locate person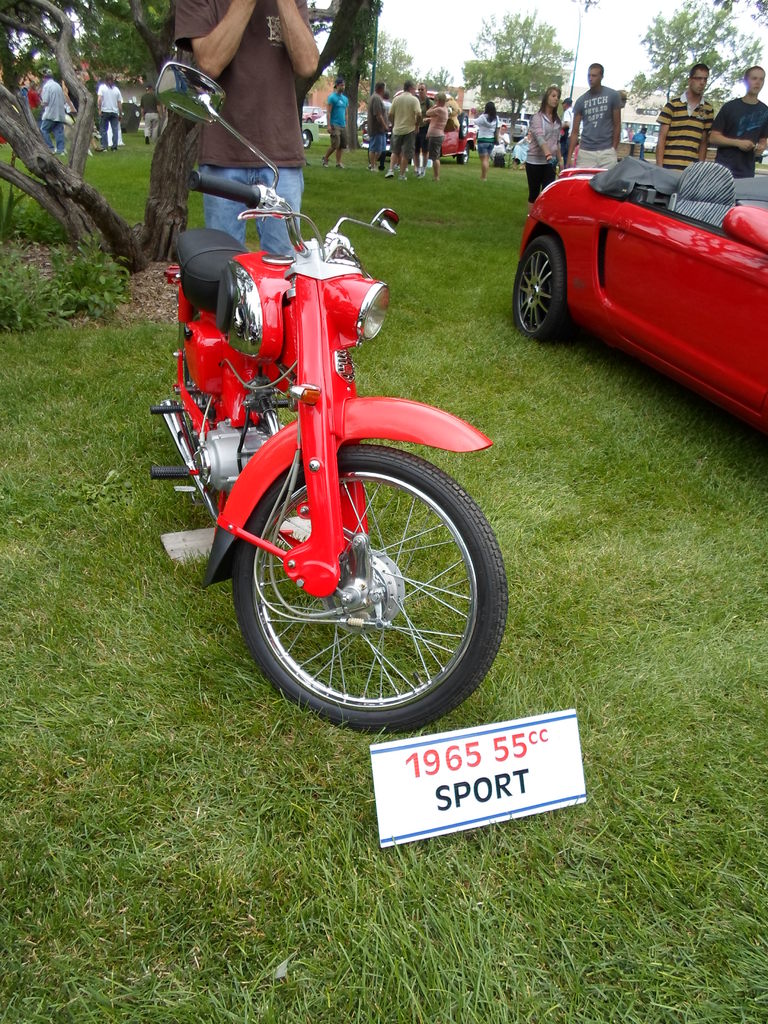
region(42, 71, 70, 157)
